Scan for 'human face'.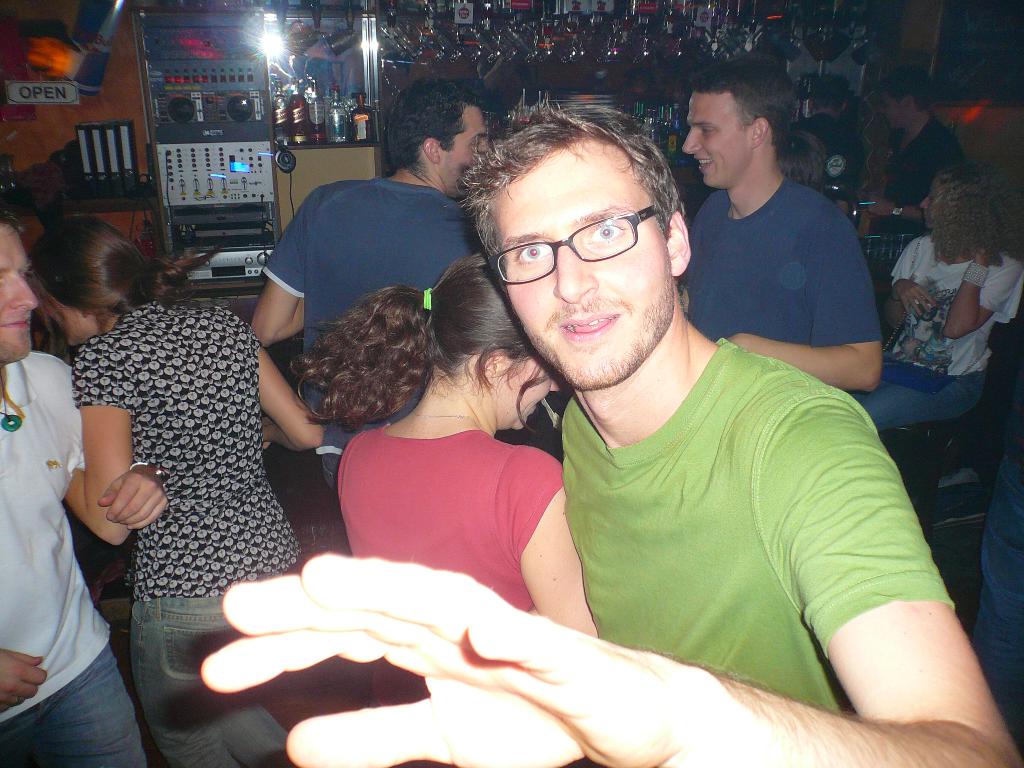
Scan result: 499 140 660 388.
